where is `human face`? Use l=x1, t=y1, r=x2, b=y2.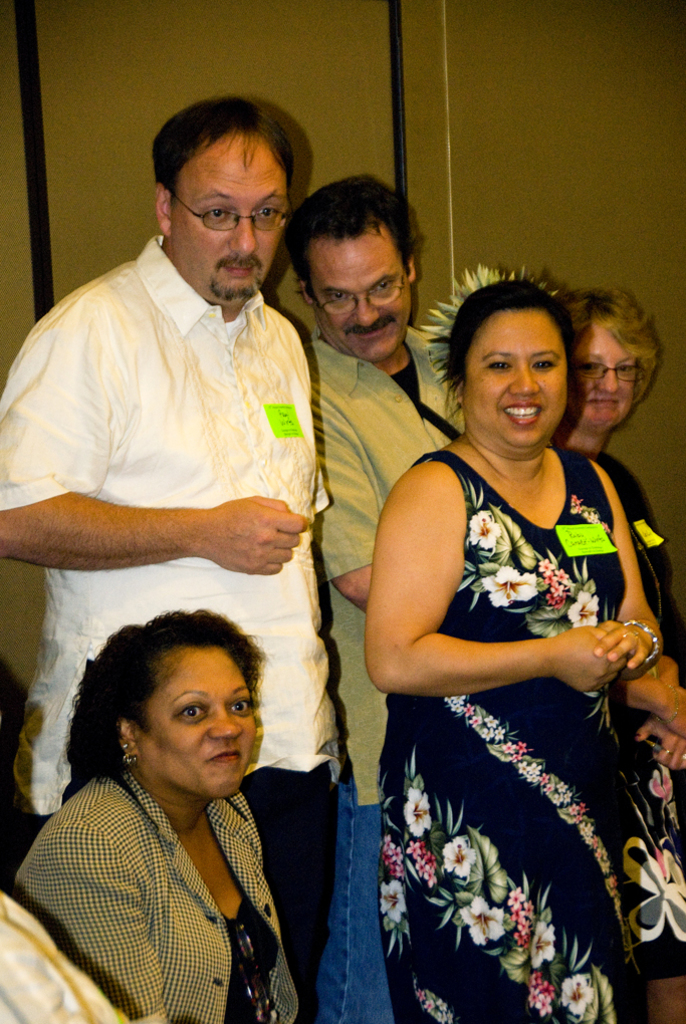
l=305, t=221, r=412, b=355.
